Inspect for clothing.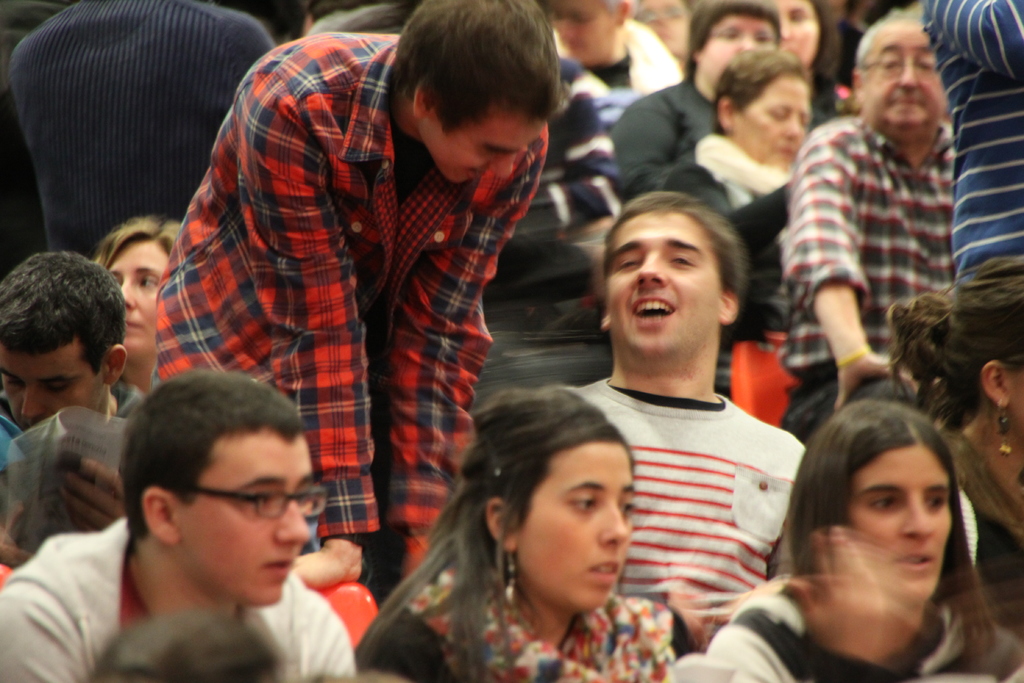
Inspection: <region>675, 142, 797, 315</region>.
